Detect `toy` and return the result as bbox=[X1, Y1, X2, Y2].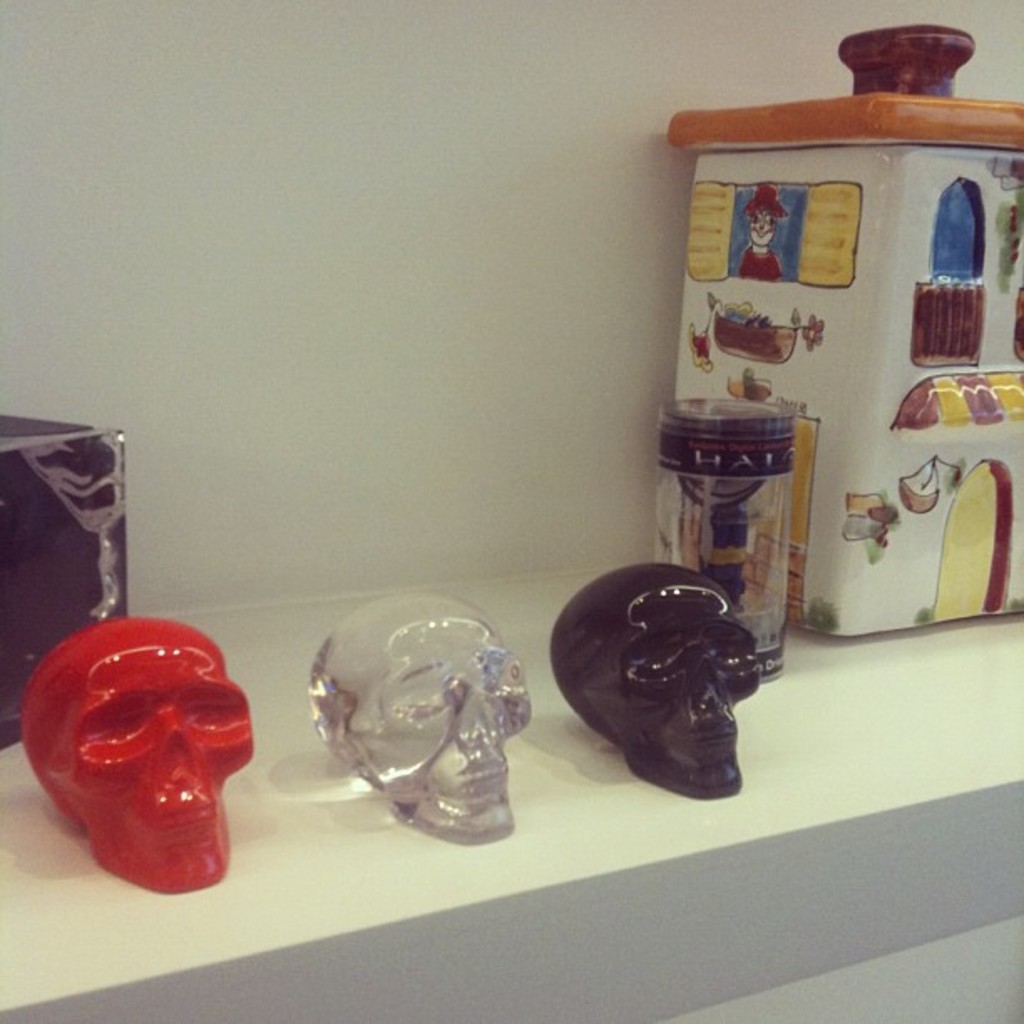
bbox=[283, 592, 515, 835].
